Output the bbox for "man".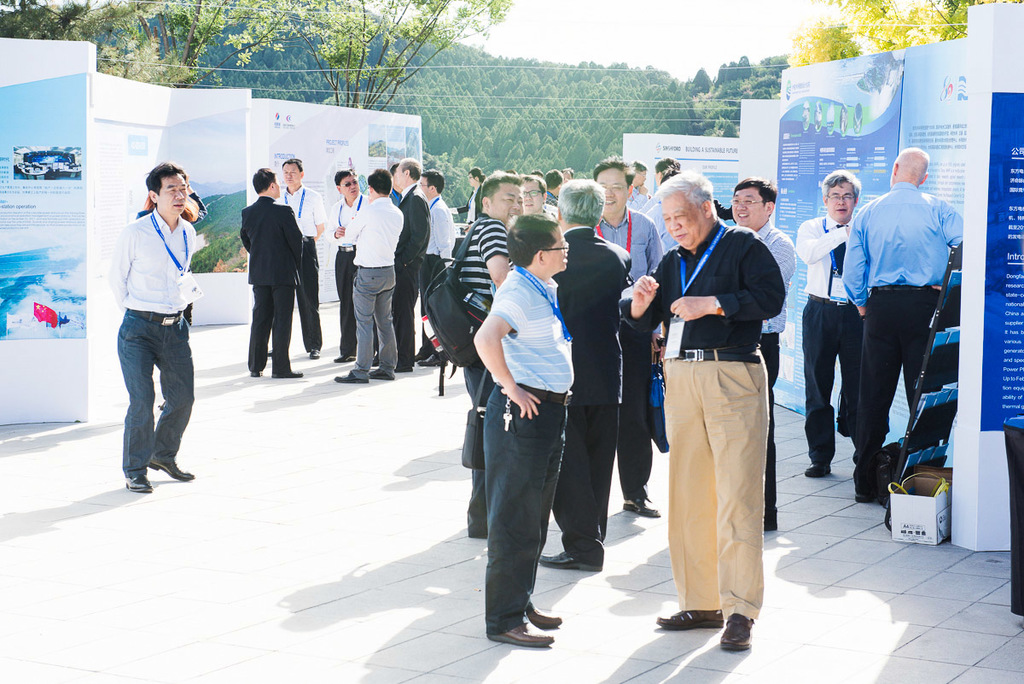
x1=473 y1=213 x2=574 y2=649.
